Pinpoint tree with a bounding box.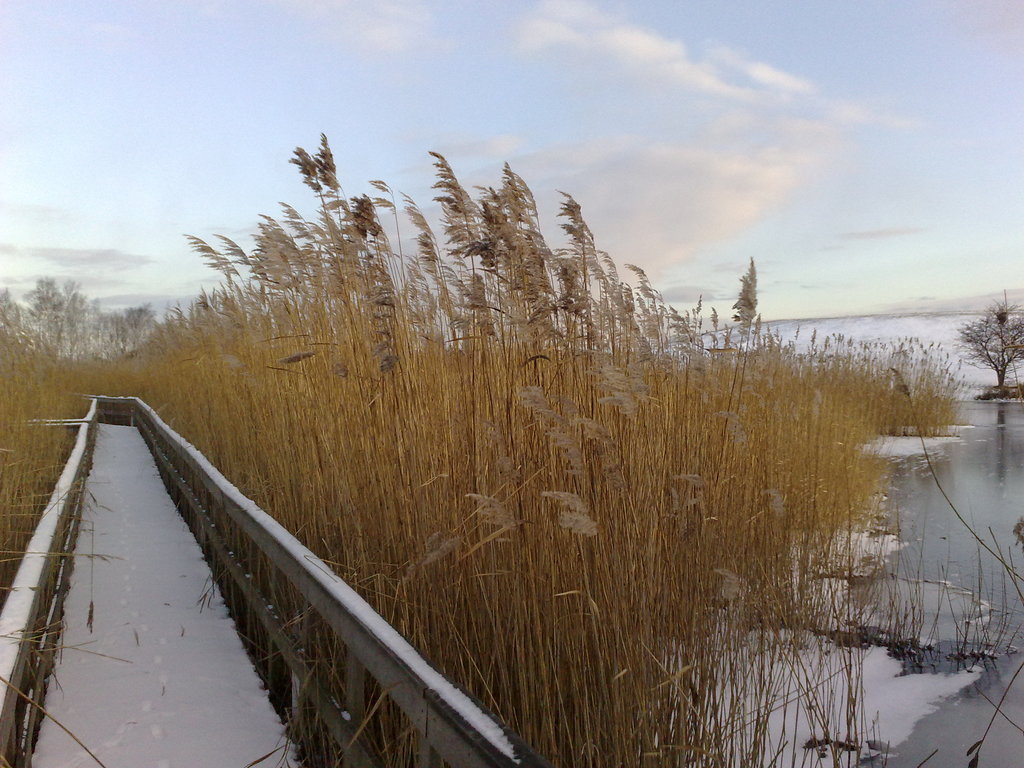
<region>959, 292, 1023, 393</region>.
